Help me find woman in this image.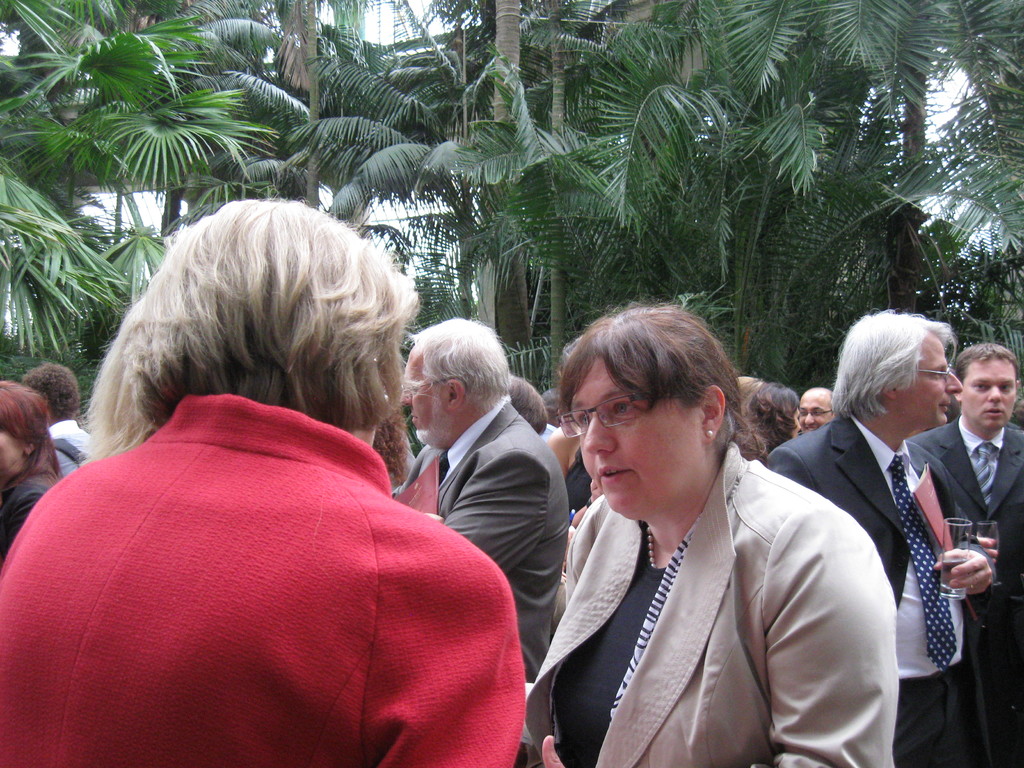
Found it: bbox=(0, 375, 74, 571).
